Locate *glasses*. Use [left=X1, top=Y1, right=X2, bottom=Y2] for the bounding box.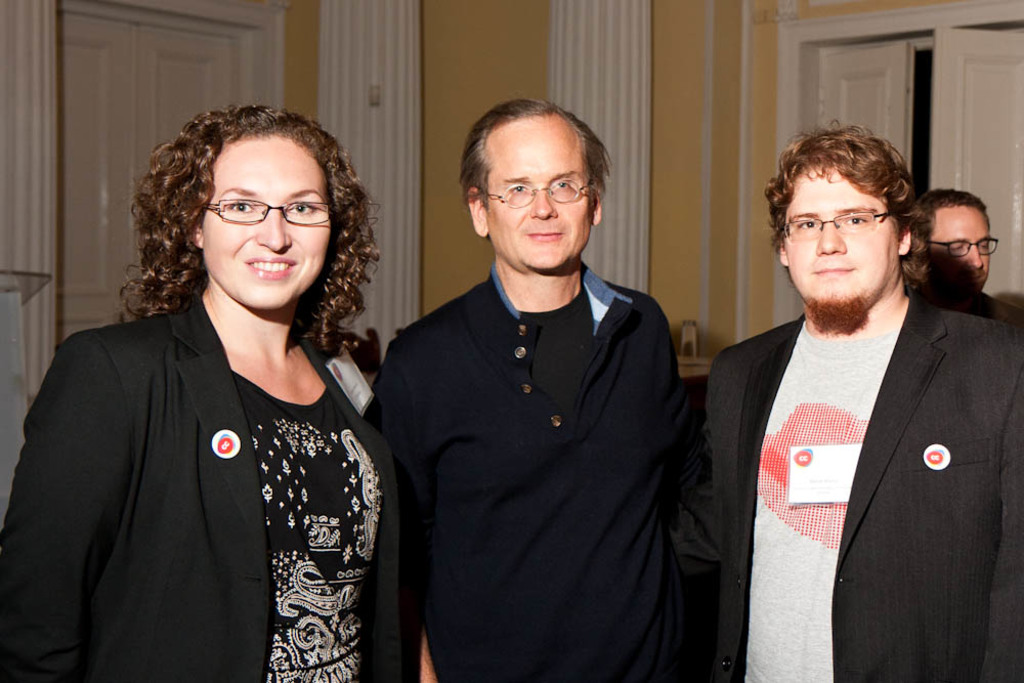
[left=208, top=197, right=333, bottom=228].
